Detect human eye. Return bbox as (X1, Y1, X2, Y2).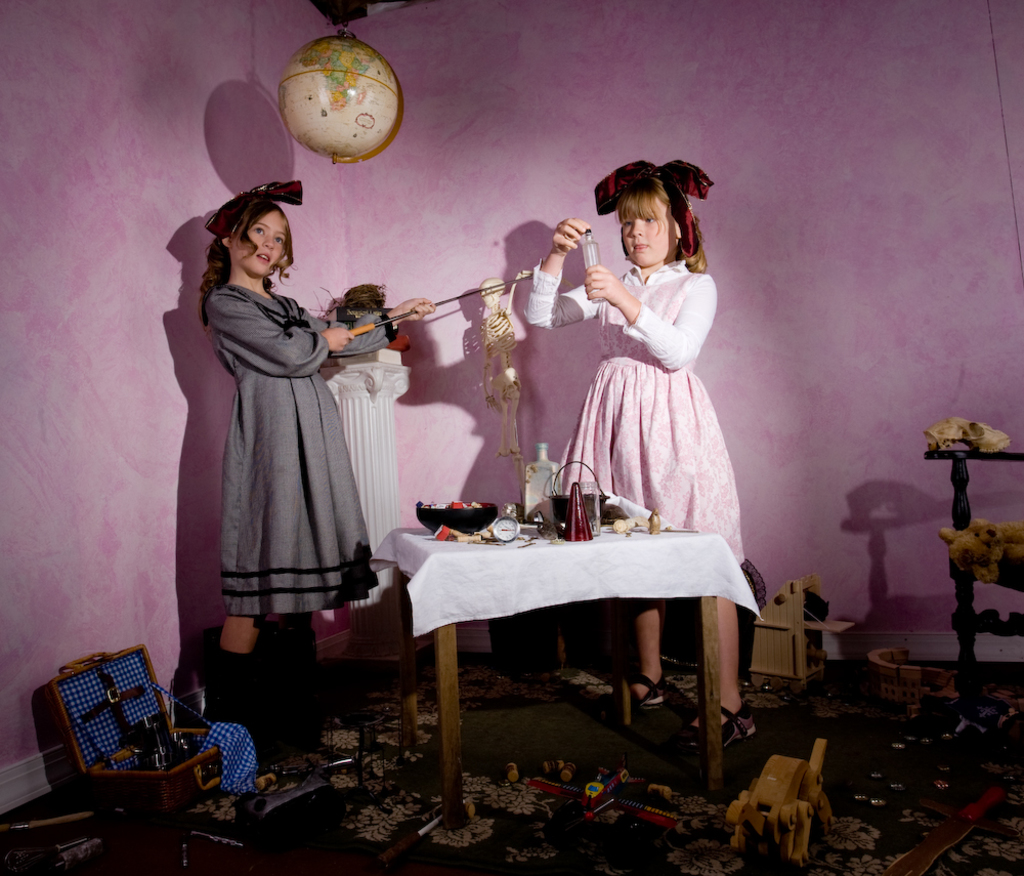
(271, 235, 284, 247).
